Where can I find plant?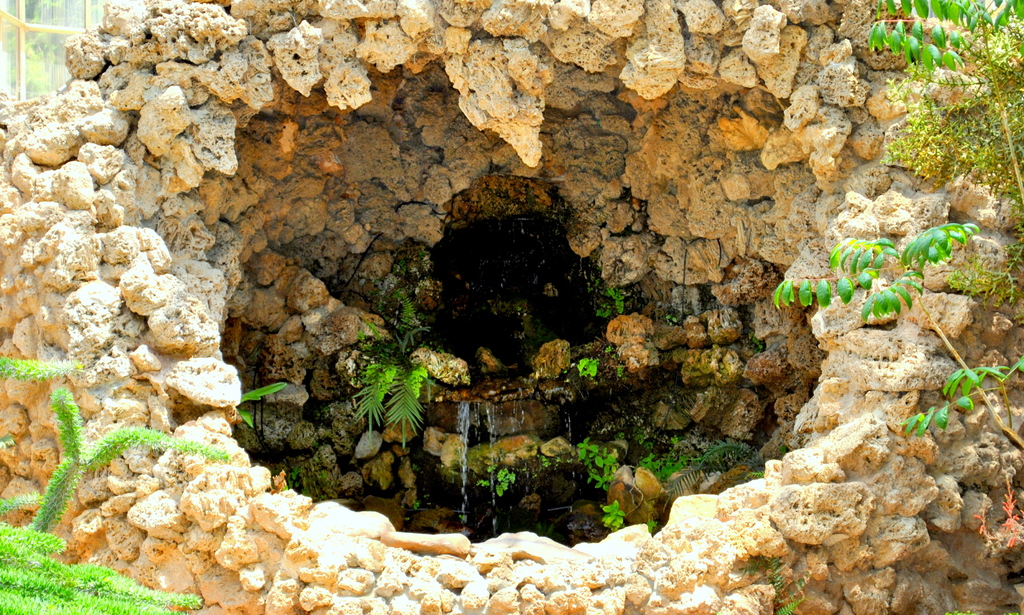
You can find it at <box>595,305,611,323</box>.
